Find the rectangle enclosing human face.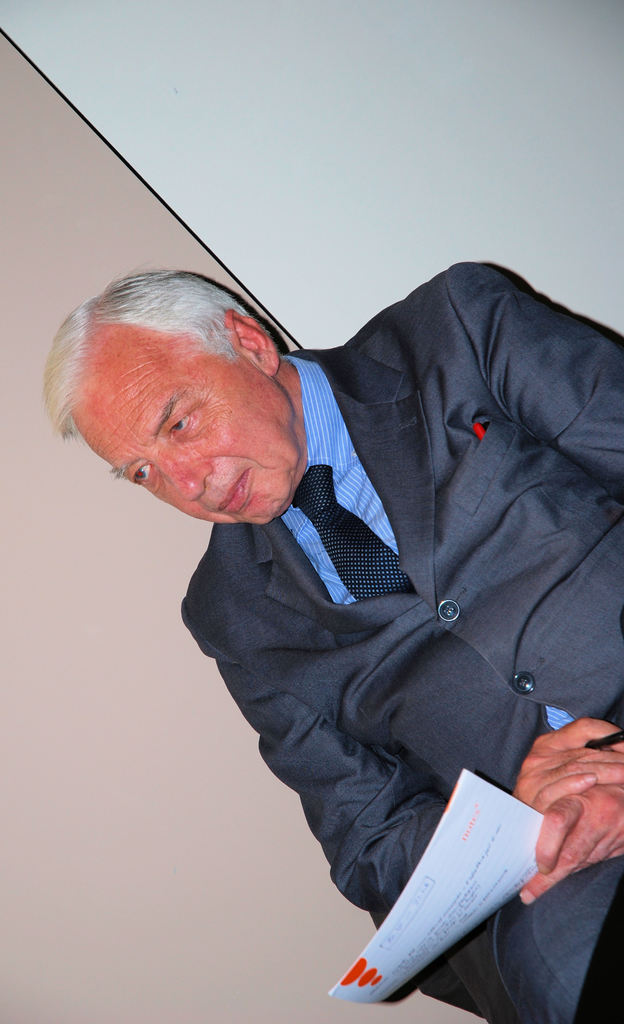
bbox=(62, 328, 306, 531).
